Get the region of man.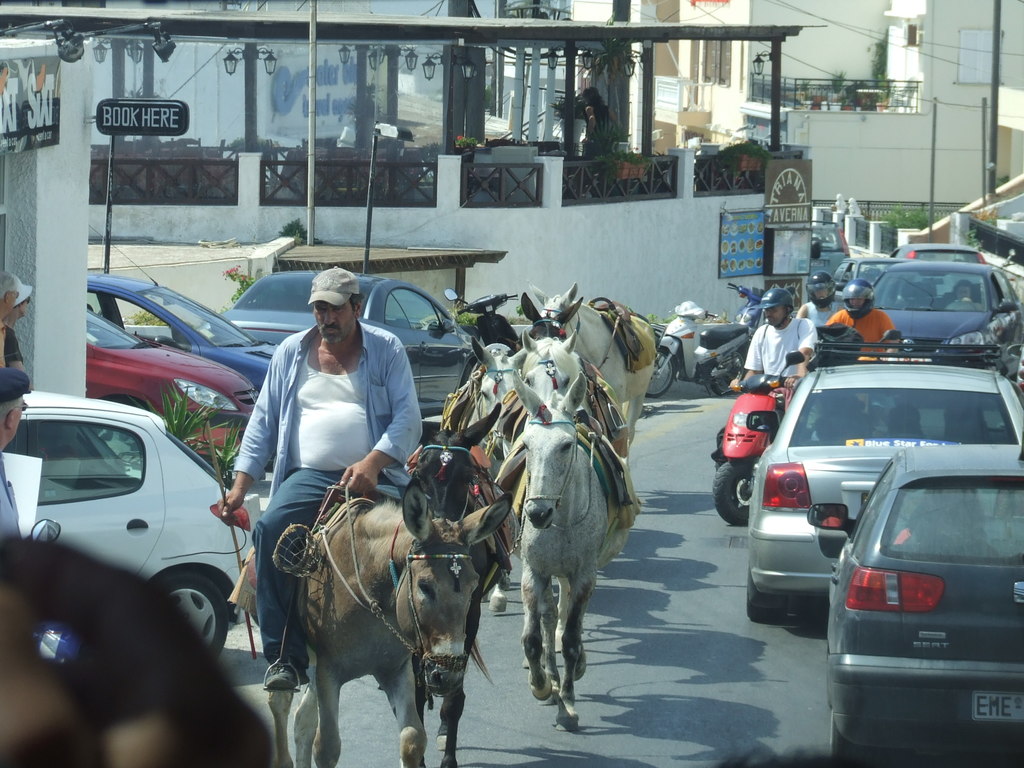
bbox=[830, 278, 899, 360].
